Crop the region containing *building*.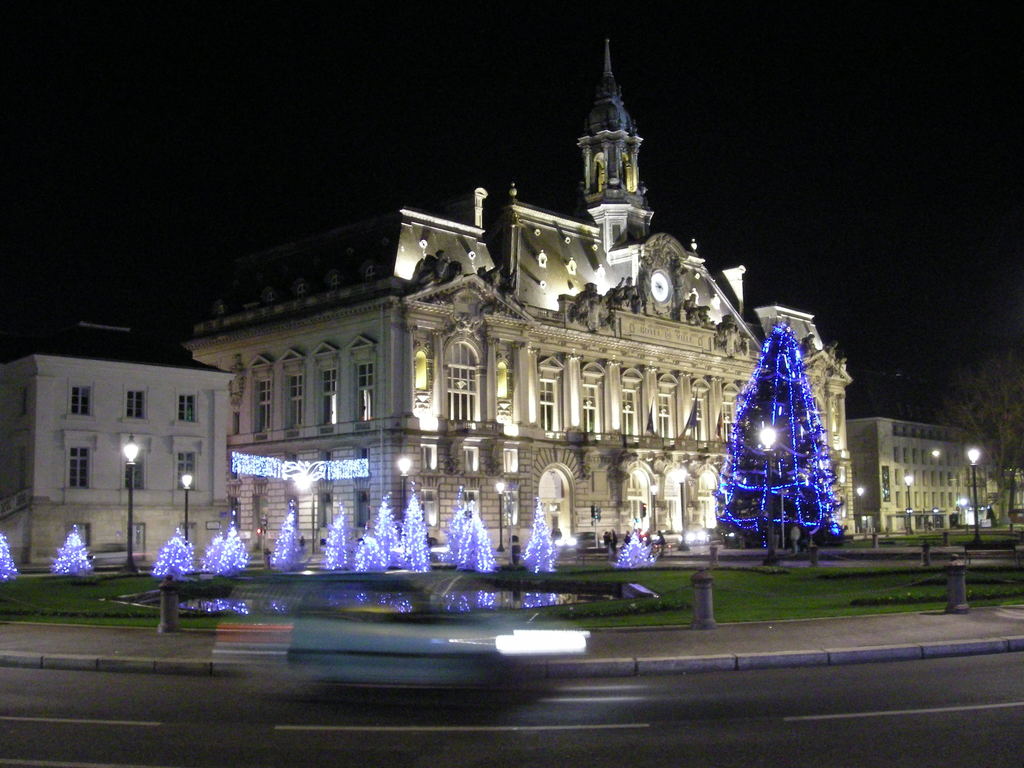
Crop region: {"left": 181, "top": 36, "right": 867, "bottom": 567}.
